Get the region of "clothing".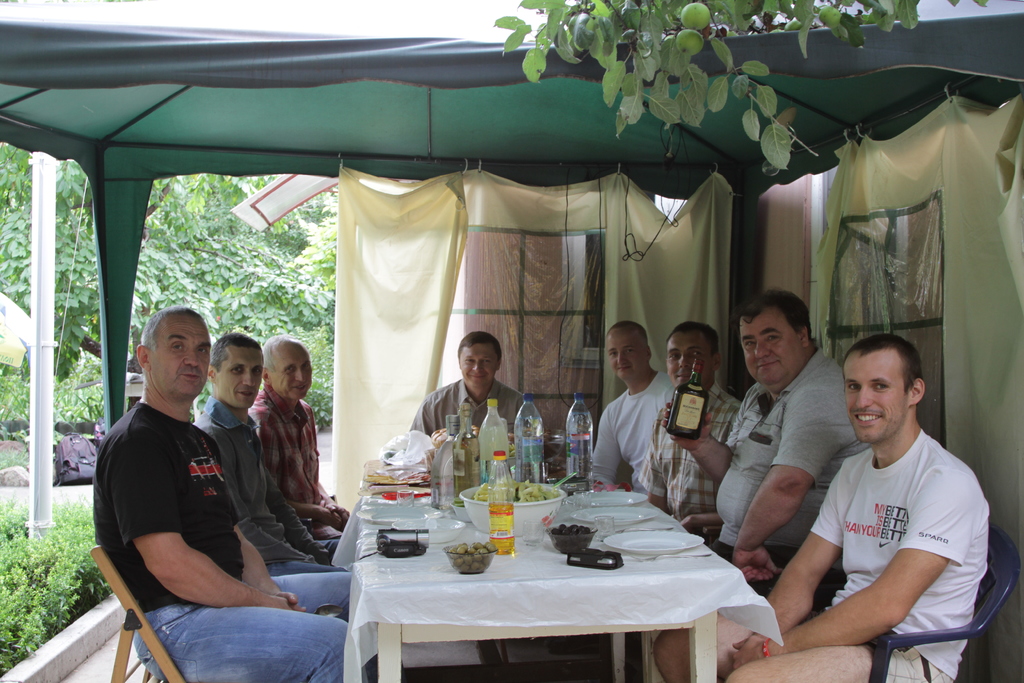
bbox=[799, 417, 985, 651].
